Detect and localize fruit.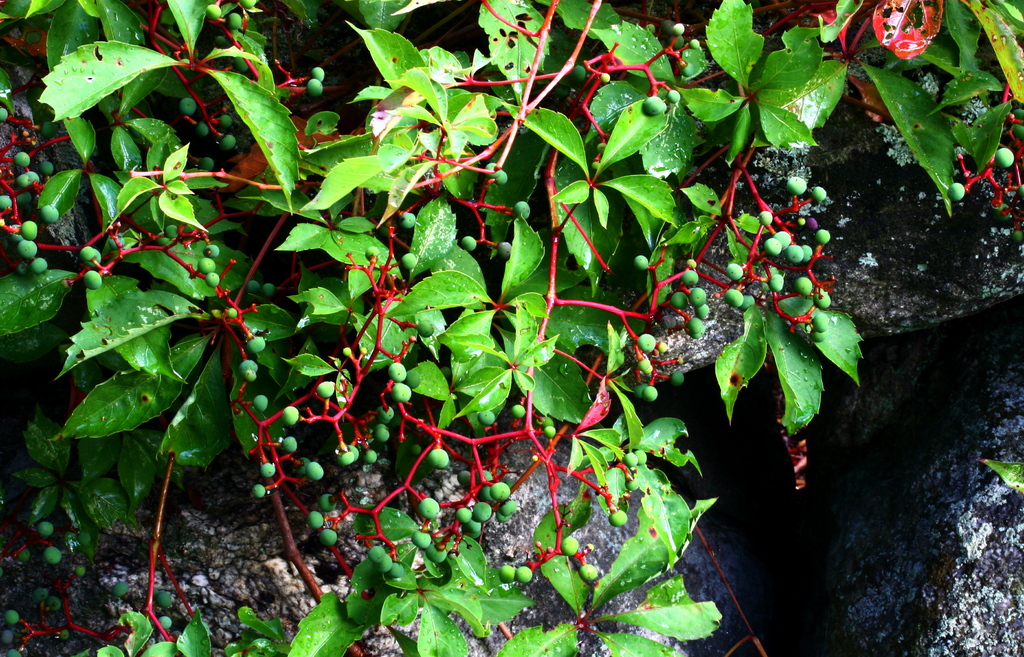
Localized at <bbox>994, 203, 1011, 220</bbox>.
